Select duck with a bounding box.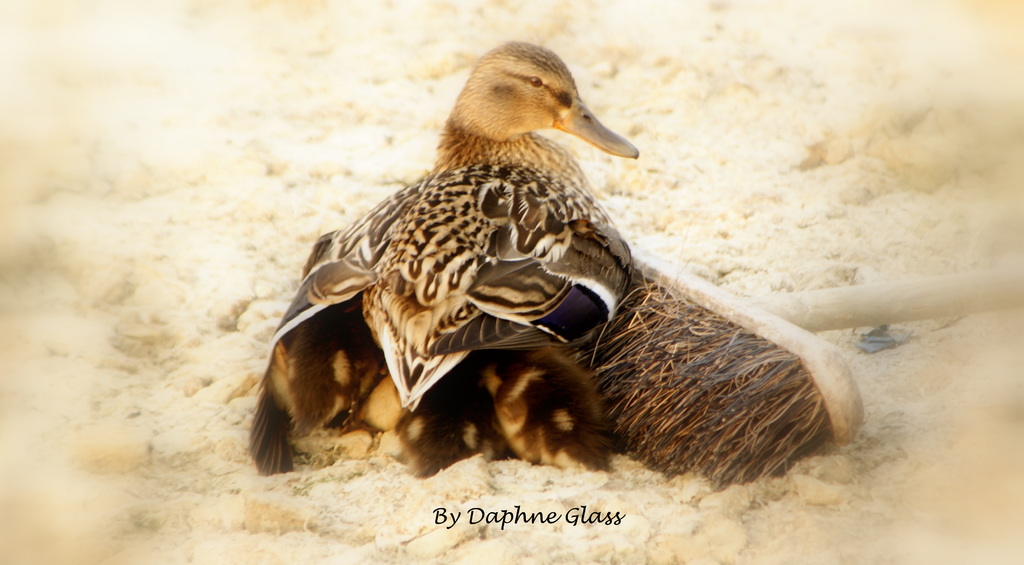
255,36,708,464.
